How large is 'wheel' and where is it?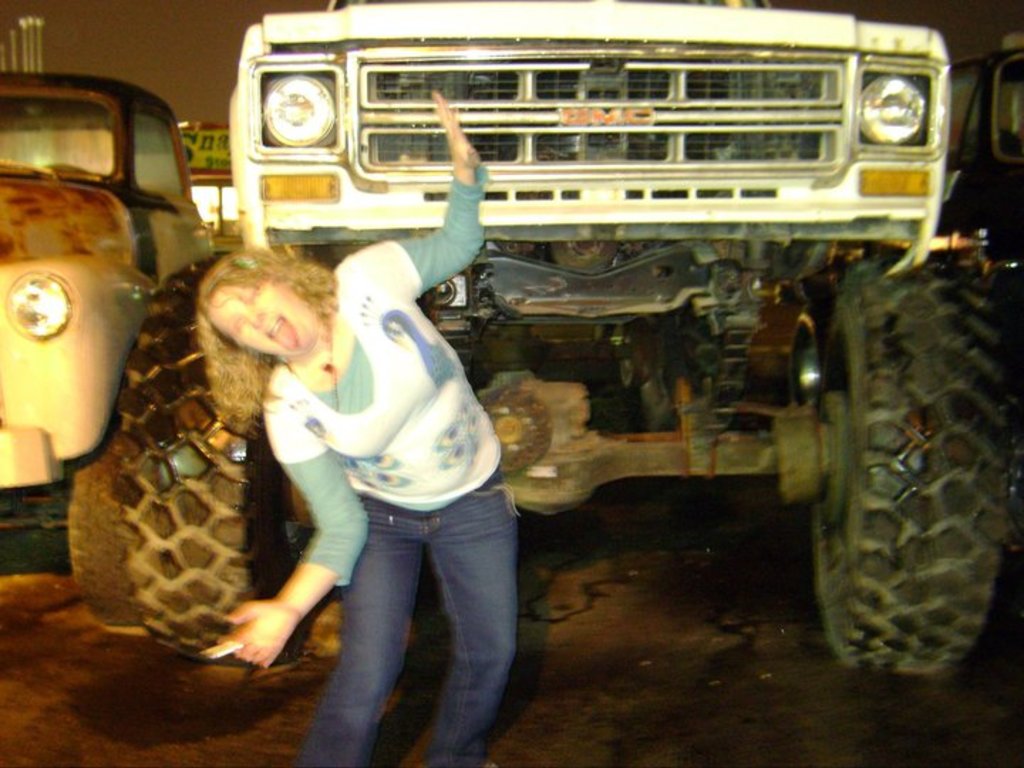
Bounding box: x1=118, y1=256, x2=293, y2=660.
